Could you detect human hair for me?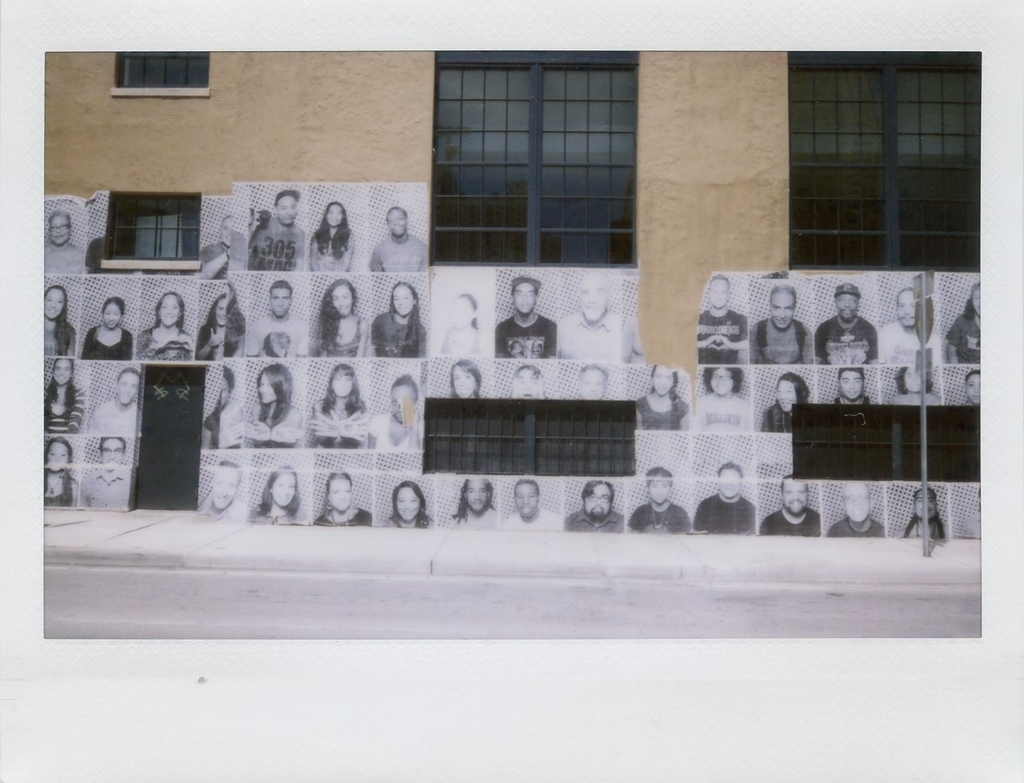
Detection result: (left=516, top=365, right=542, bottom=375).
